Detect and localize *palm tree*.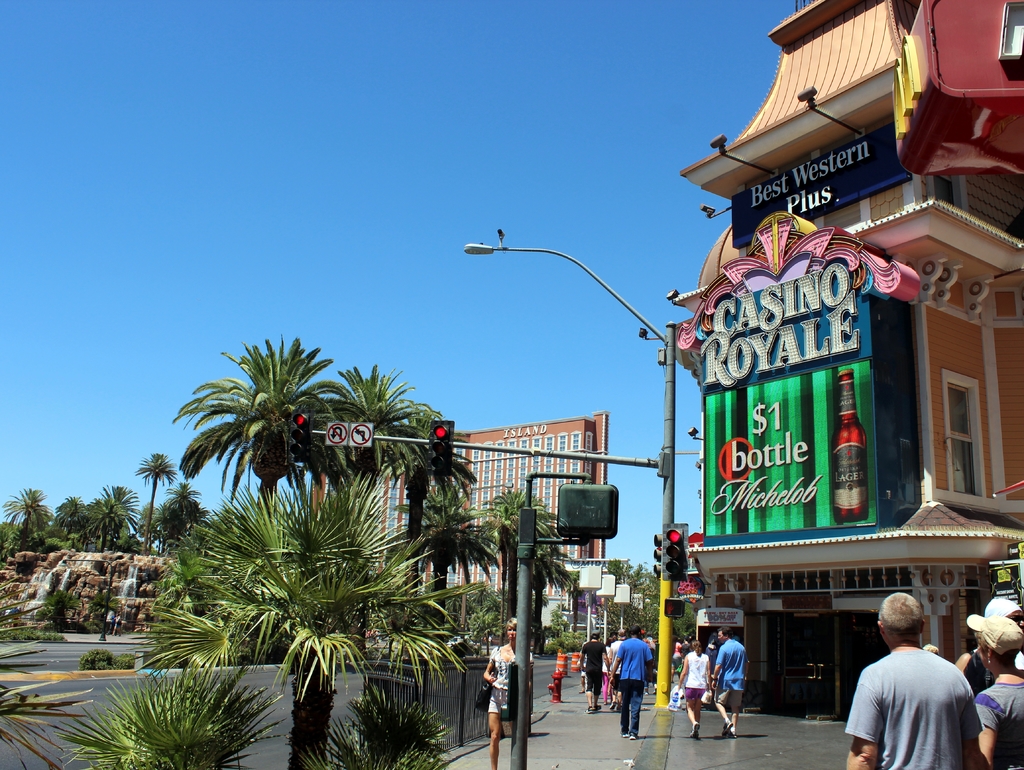
Localized at 468:482:559:589.
